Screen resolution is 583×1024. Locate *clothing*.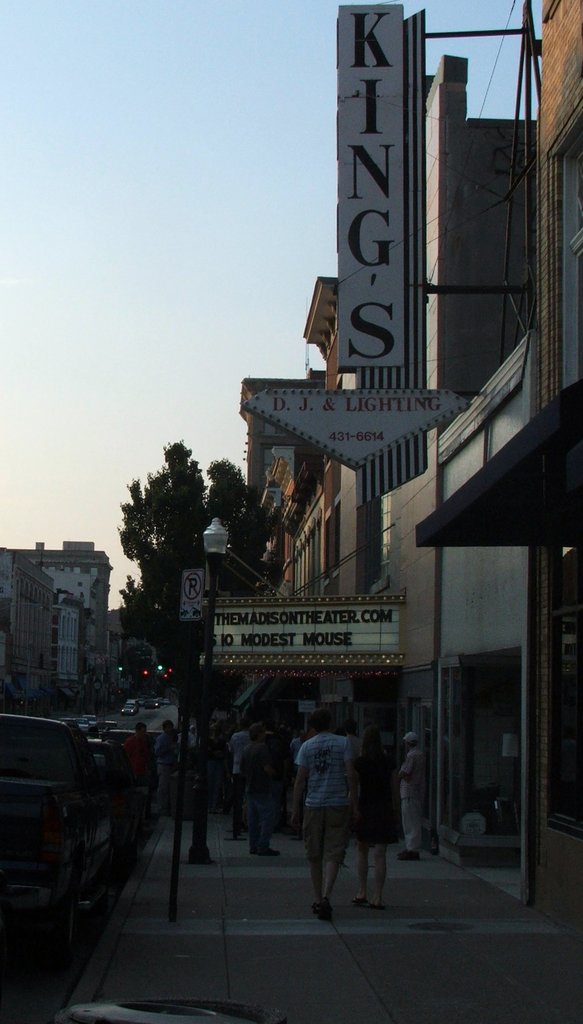
120 735 152 798.
